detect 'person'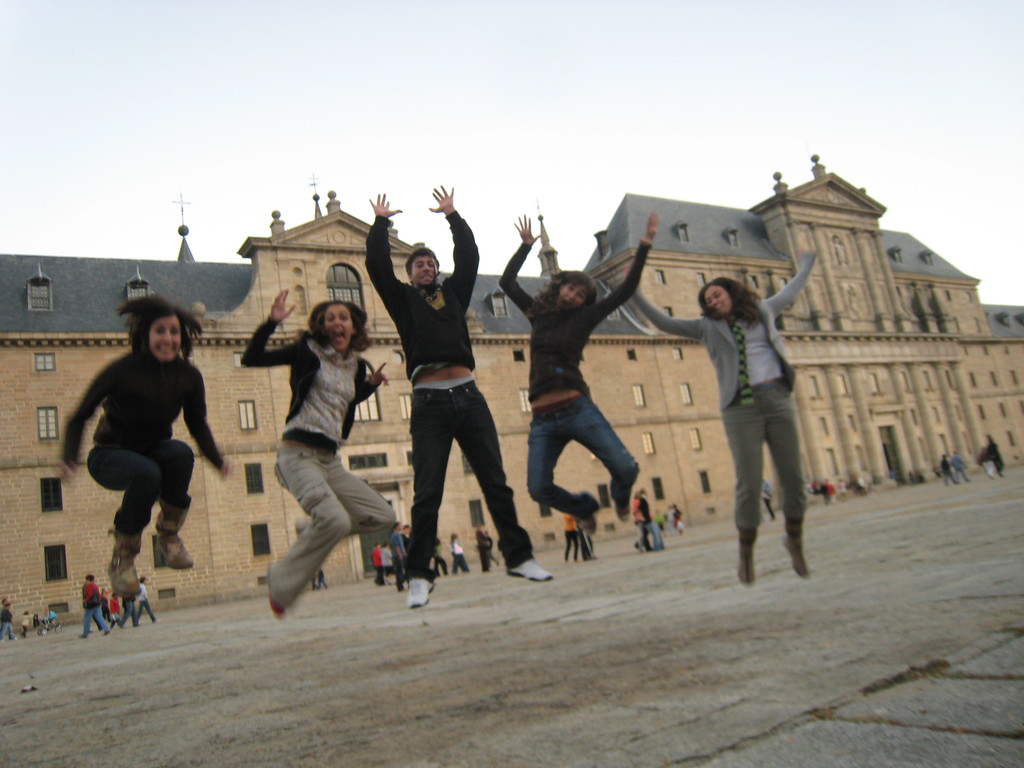
region(106, 585, 126, 631)
